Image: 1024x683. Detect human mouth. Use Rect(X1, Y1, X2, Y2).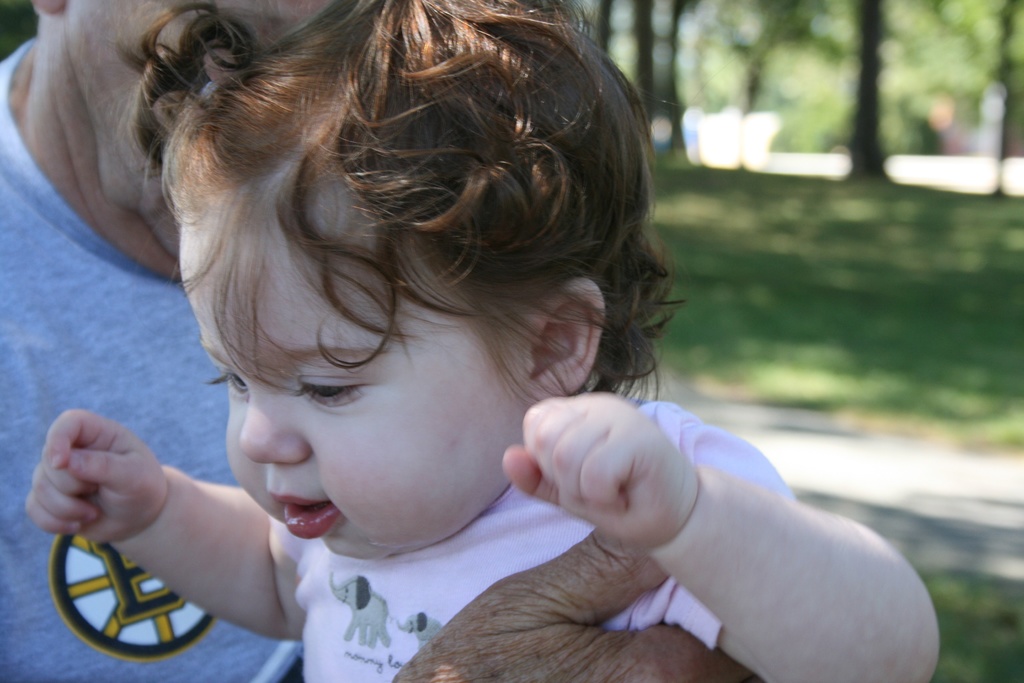
Rect(268, 491, 338, 539).
